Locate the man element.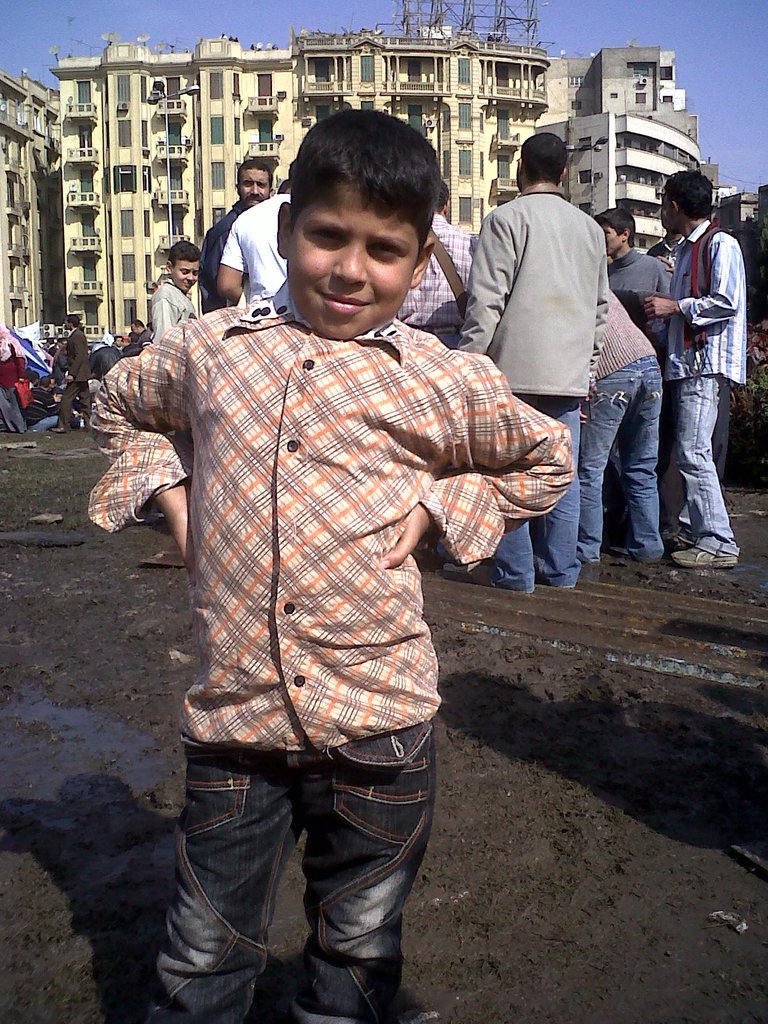
Element bbox: region(220, 163, 293, 308).
